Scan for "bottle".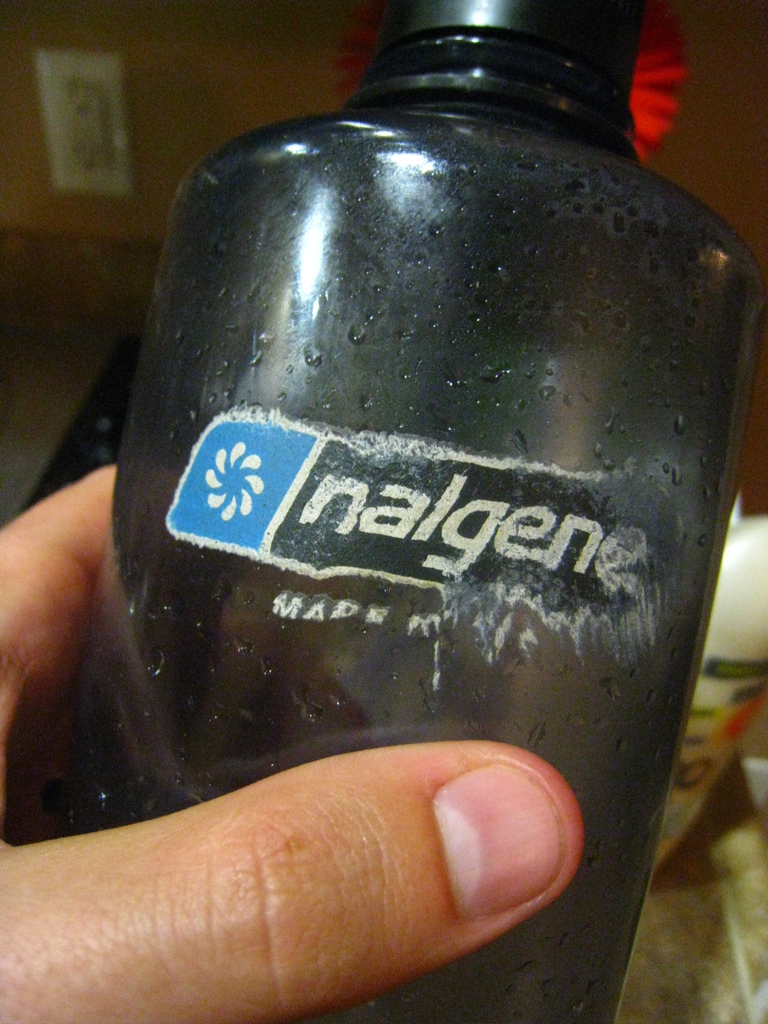
Scan result: {"x1": 57, "y1": 0, "x2": 765, "y2": 1023}.
